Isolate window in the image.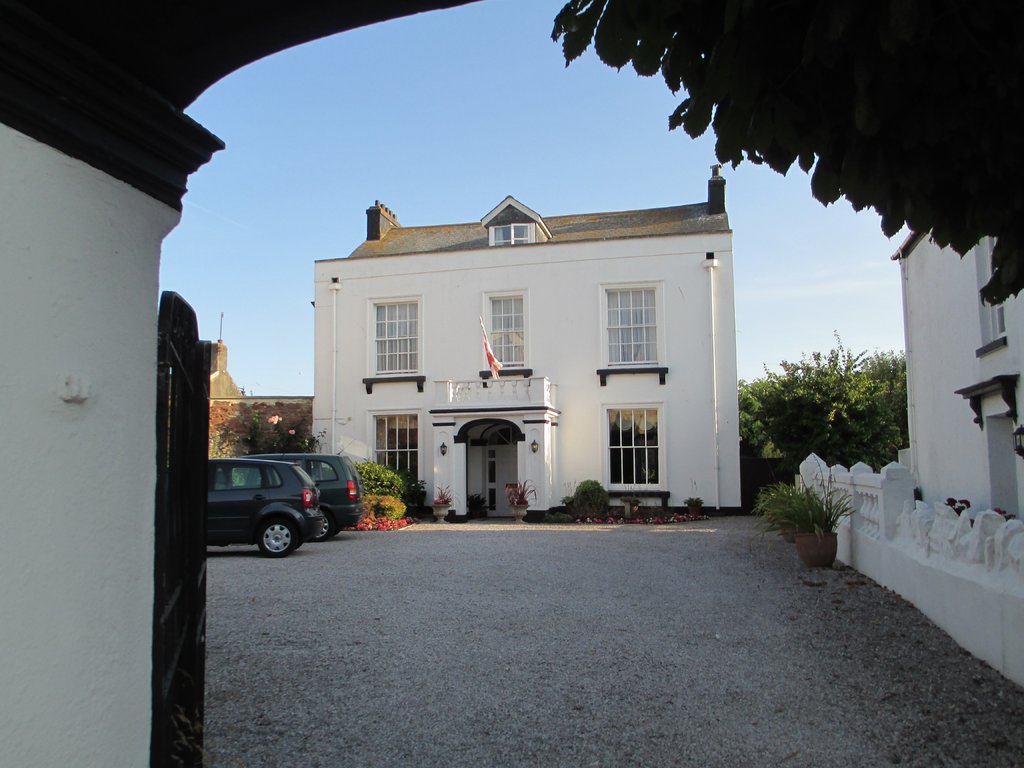
Isolated region: l=605, t=282, r=659, b=365.
